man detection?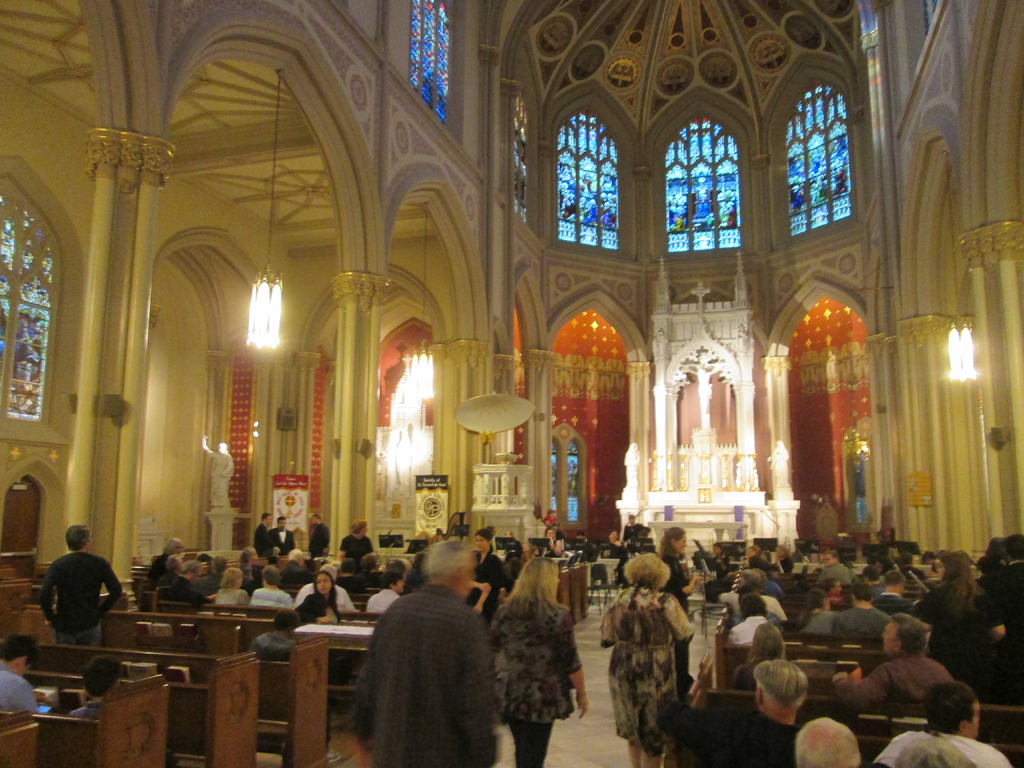
x1=246, y1=561, x2=296, y2=605
